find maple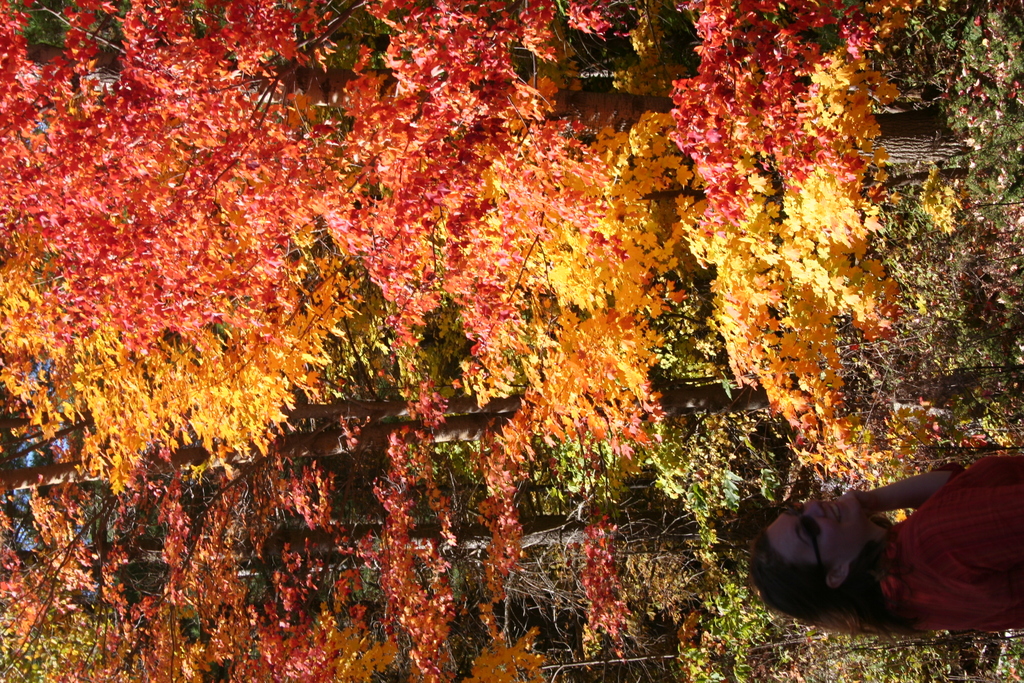
x1=8 y1=3 x2=936 y2=498
